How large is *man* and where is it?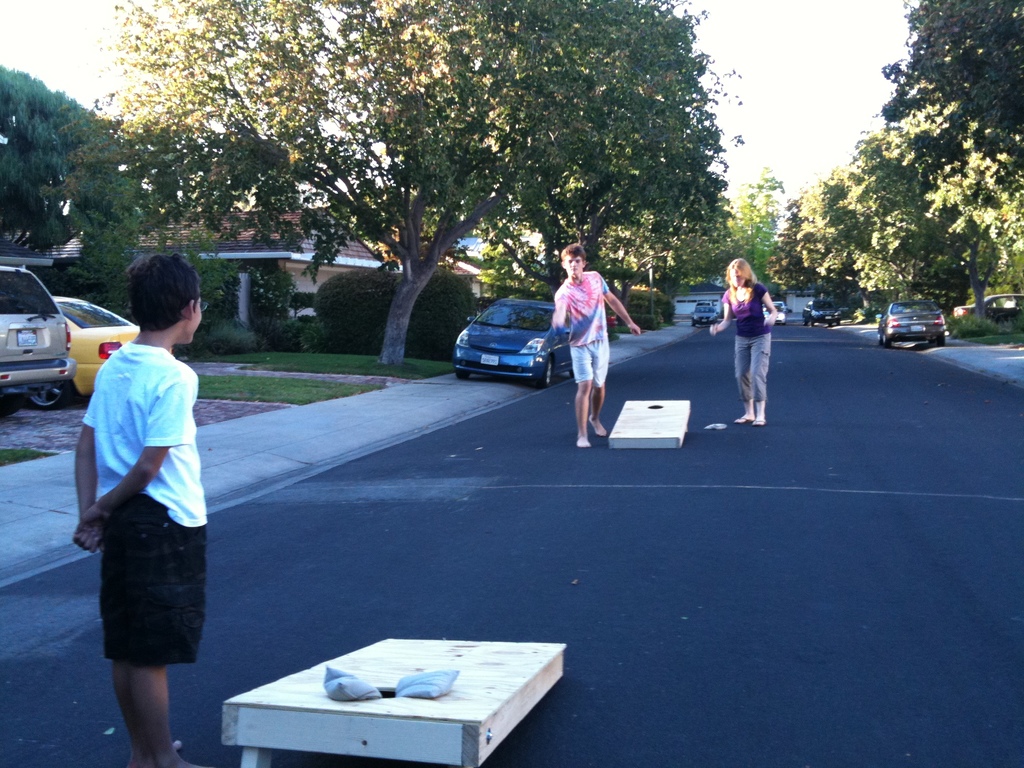
Bounding box: 554, 236, 639, 444.
